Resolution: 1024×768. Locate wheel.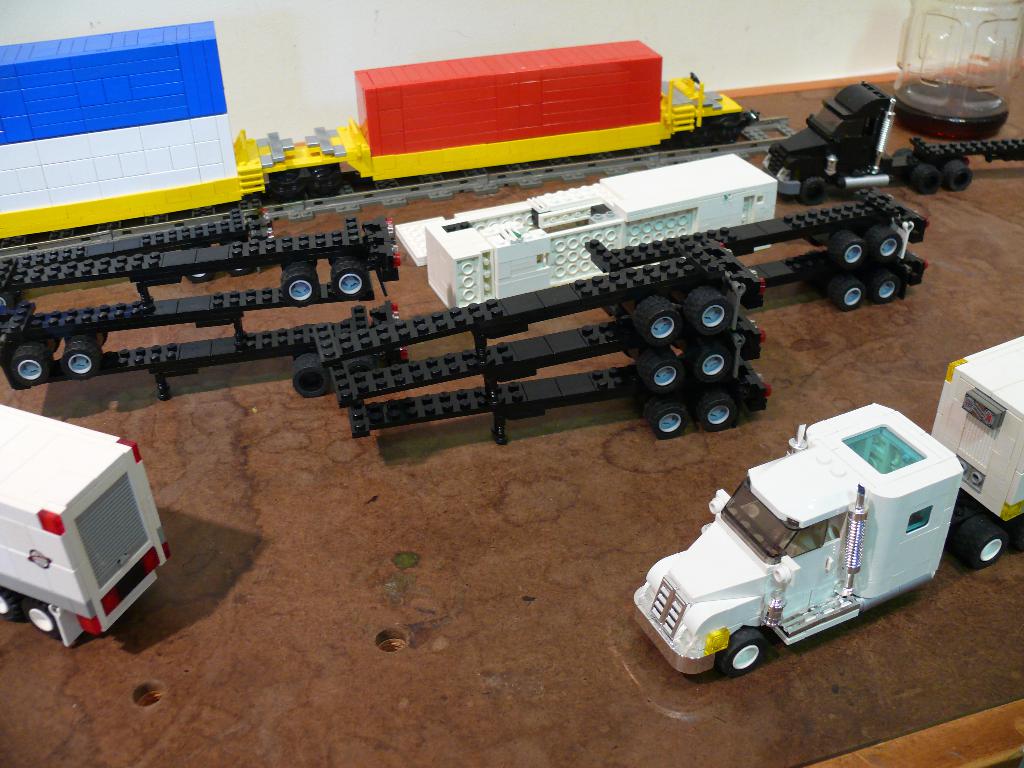
[left=327, top=260, right=372, bottom=300].
